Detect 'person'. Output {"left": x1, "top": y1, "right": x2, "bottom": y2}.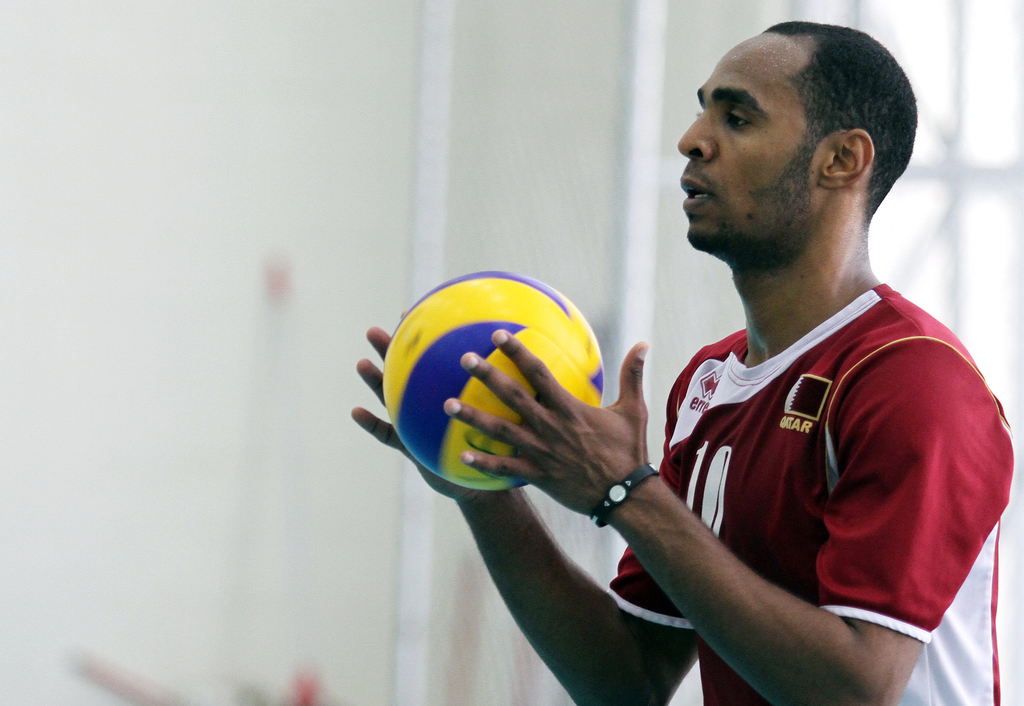
{"left": 346, "top": 15, "right": 1017, "bottom": 705}.
